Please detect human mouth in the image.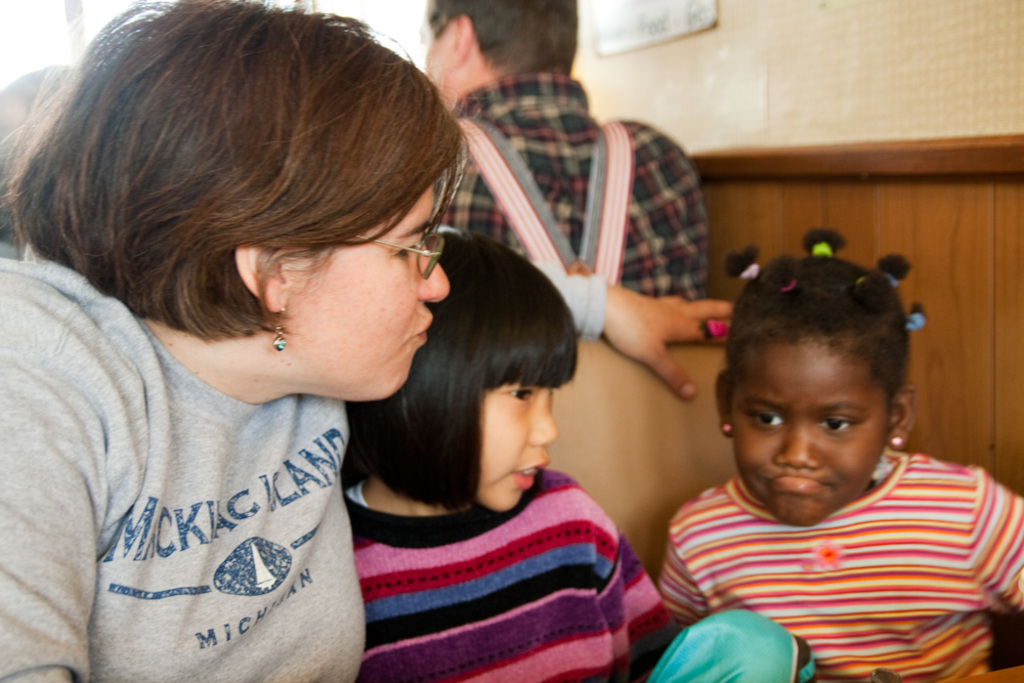
select_region(766, 473, 833, 495).
